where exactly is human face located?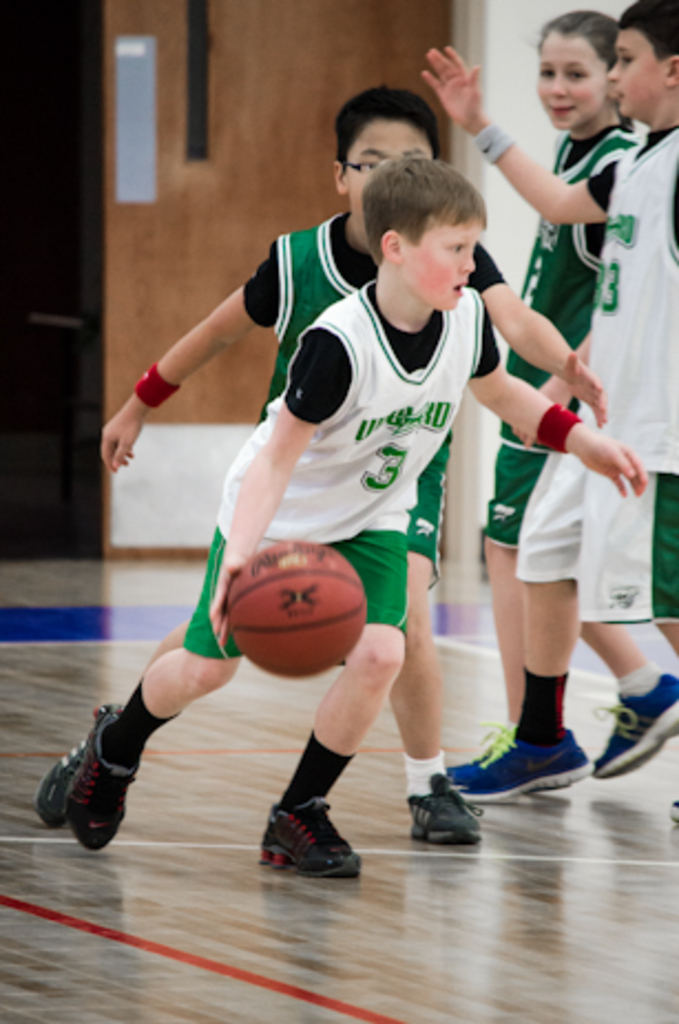
Its bounding box is x1=606 y1=24 x2=670 y2=100.
